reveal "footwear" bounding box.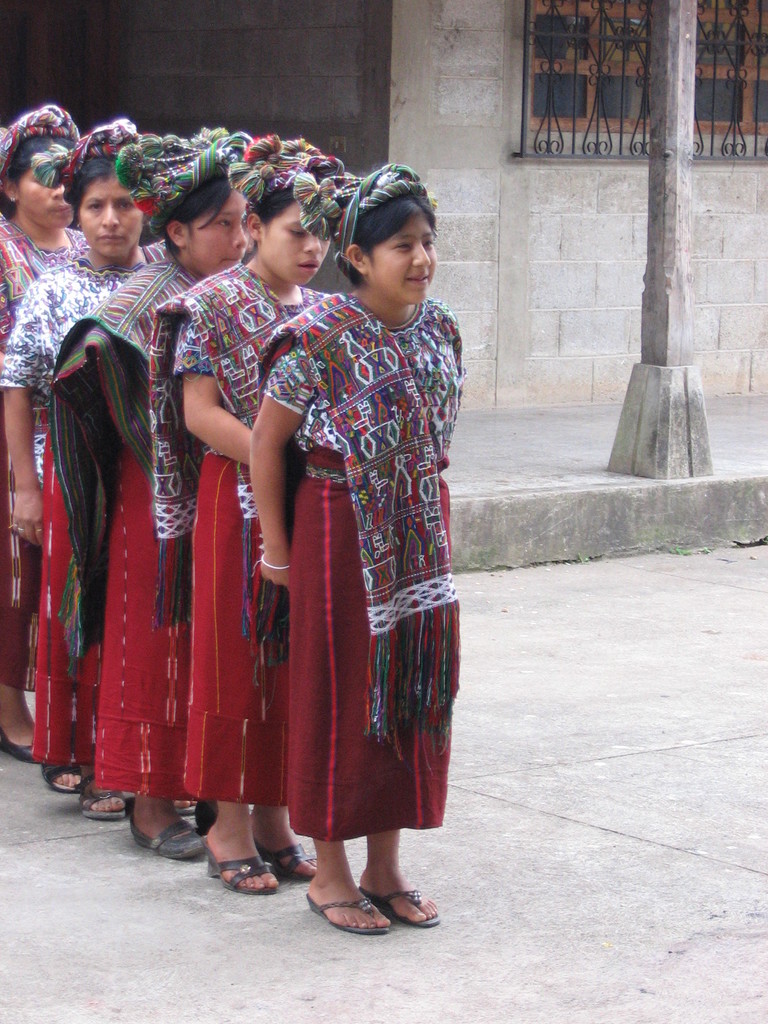
Revealed: box(41, 760, 81, 792).
